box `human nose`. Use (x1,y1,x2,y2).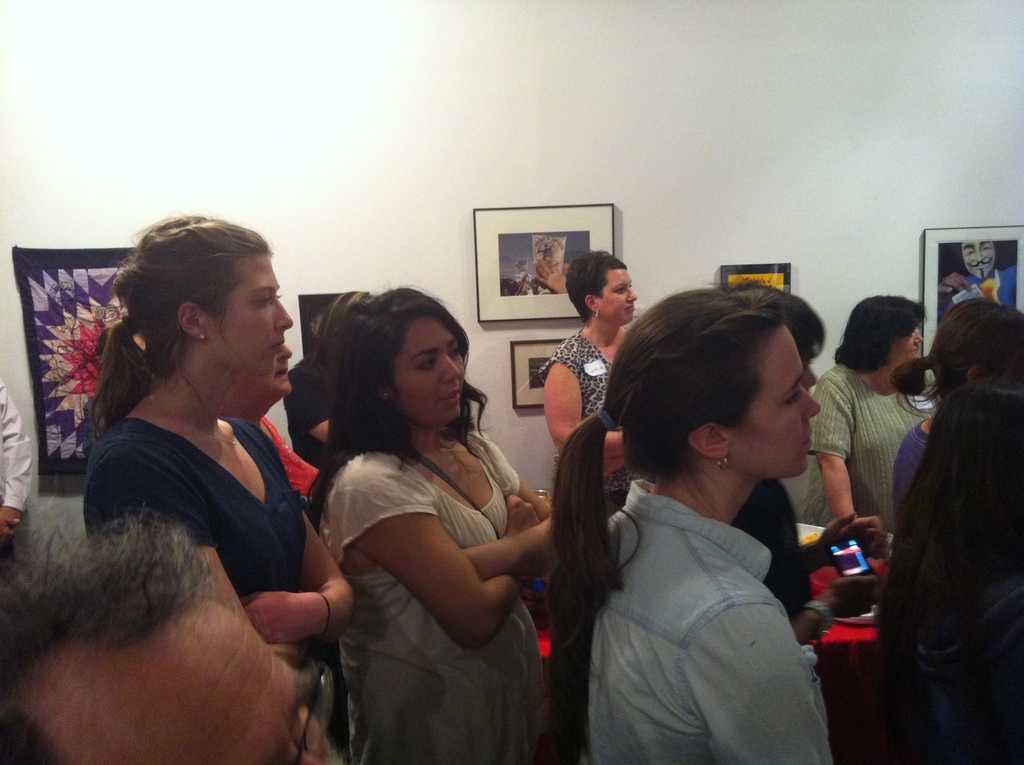
(915,332,925,346).
